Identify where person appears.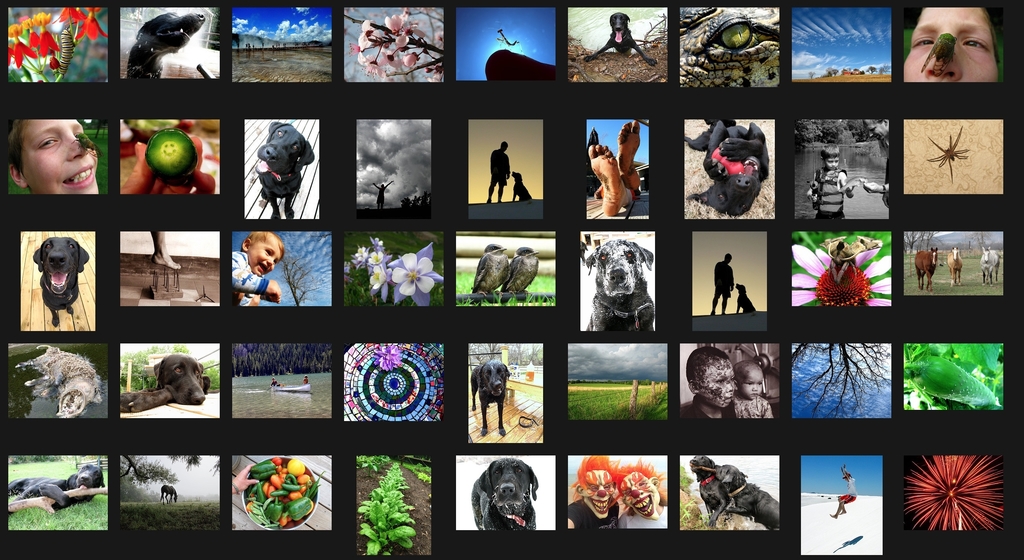
Appears at [left=734, top=363, right=772, bottom=418].
